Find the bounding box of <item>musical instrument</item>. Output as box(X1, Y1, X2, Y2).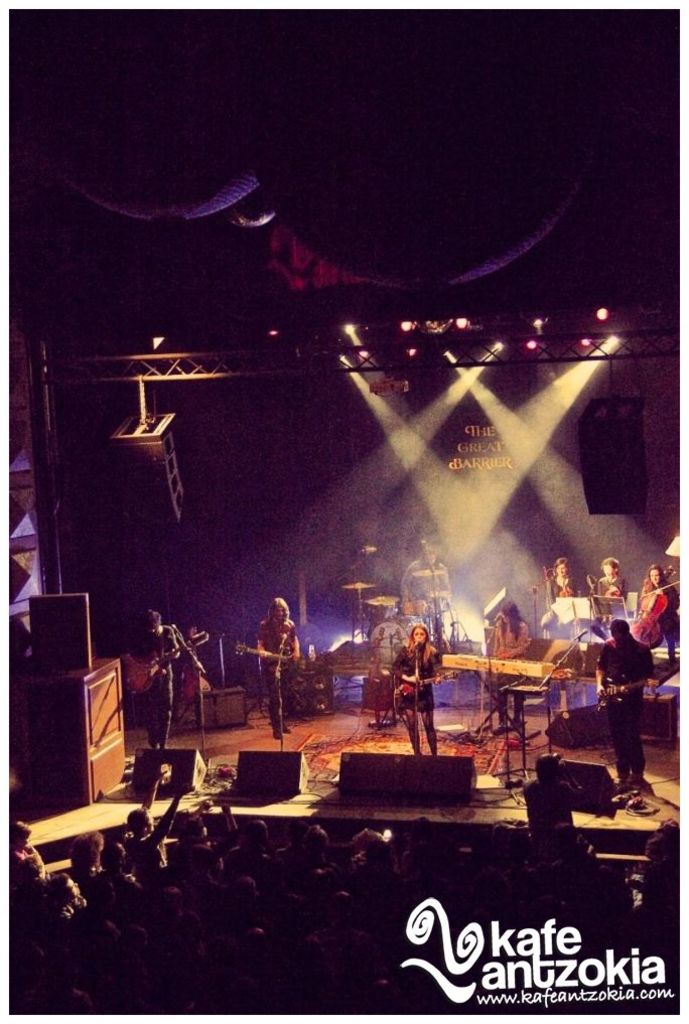
box(370, 629, 411, 657).
